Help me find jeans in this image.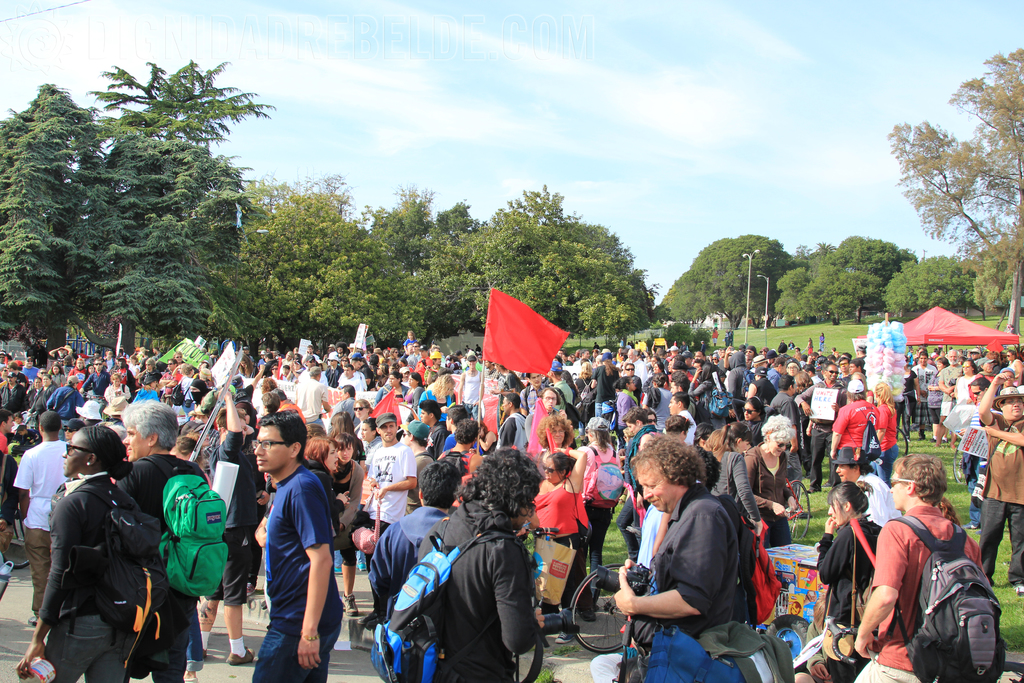
Found it: pyautogui.locateOnScreen(979, 493, 1023, 584).
